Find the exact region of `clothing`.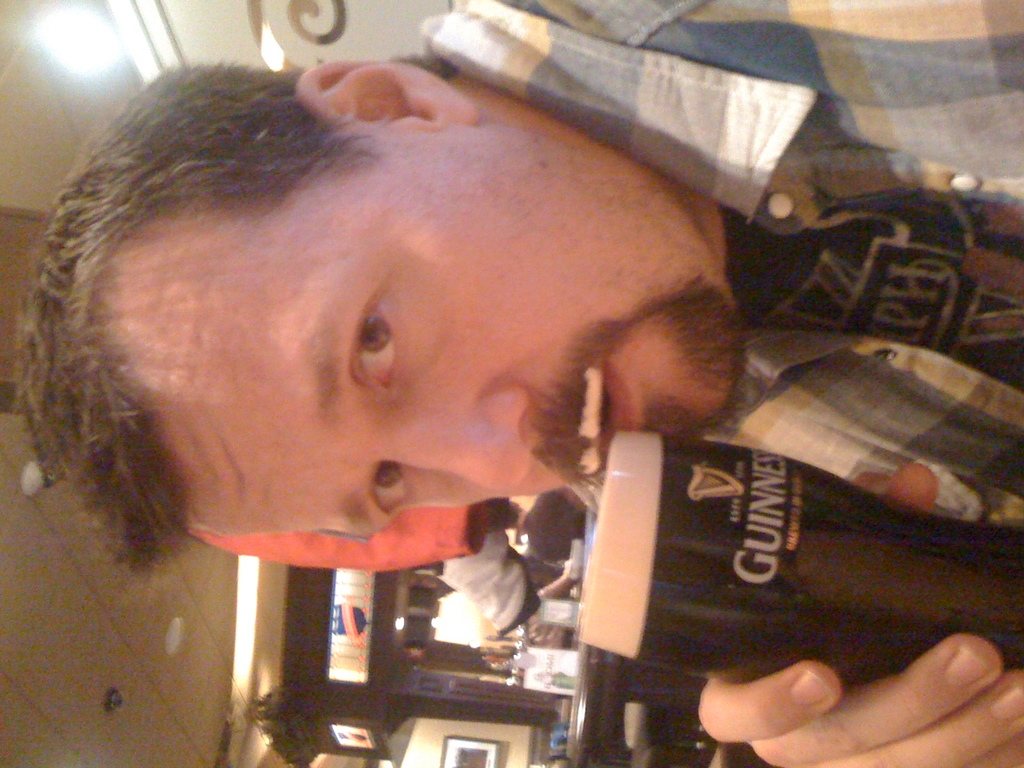
Exact region: <box>522,492,583,564</box>.
